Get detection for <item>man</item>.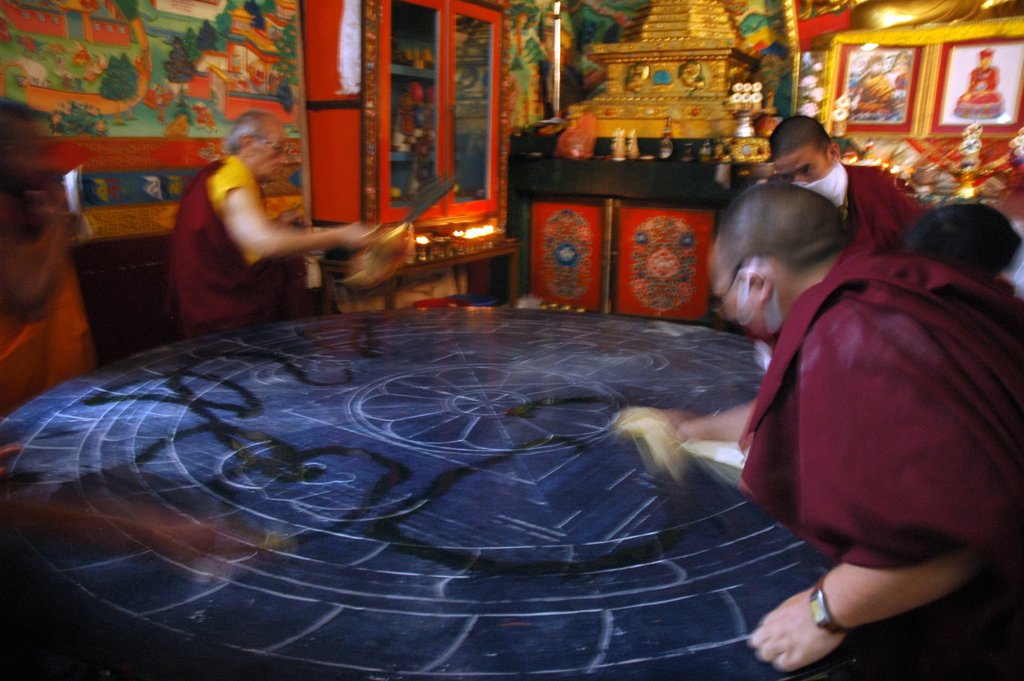
Detection: rect(756, 117, 930, 248).
